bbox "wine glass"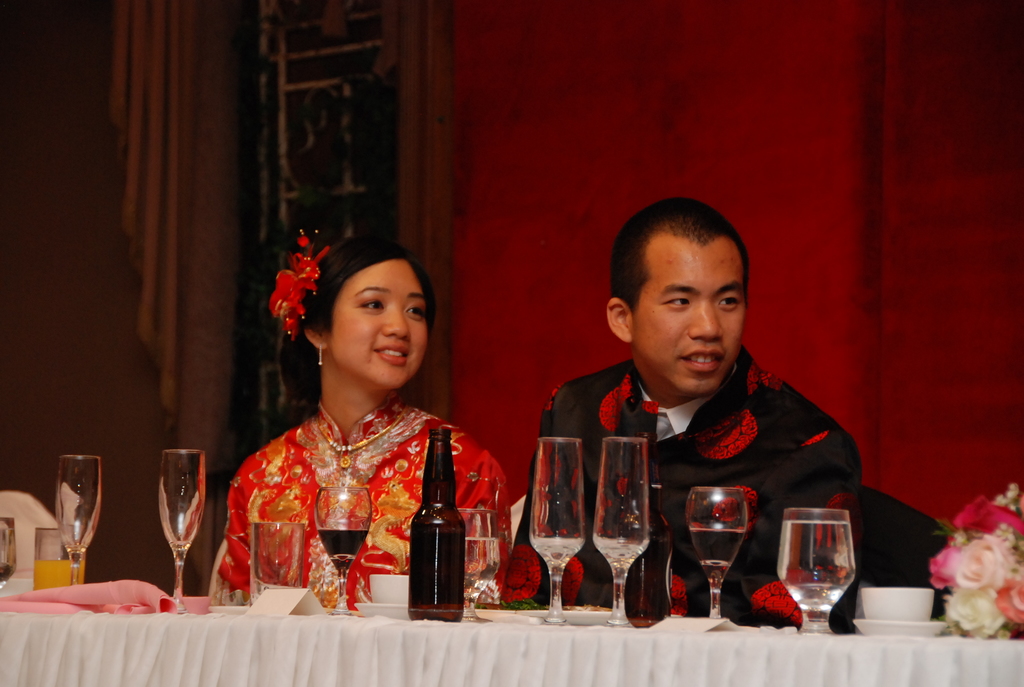
detection(55, 451, 100, 590)
